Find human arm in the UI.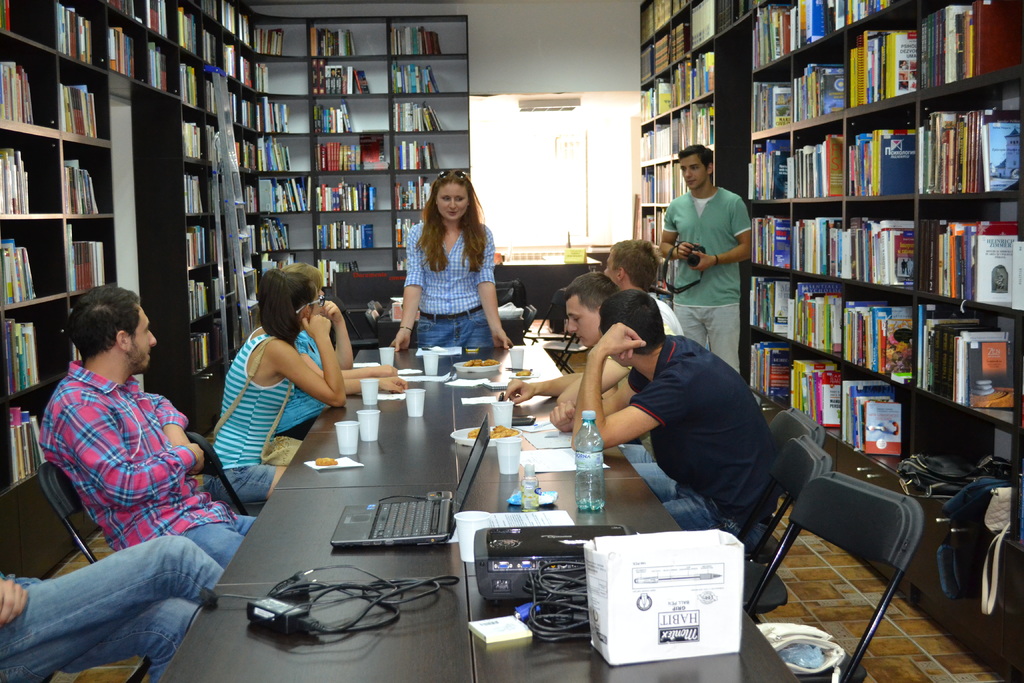
UI element at [left=499, top=352, right=623, bottom=419].
